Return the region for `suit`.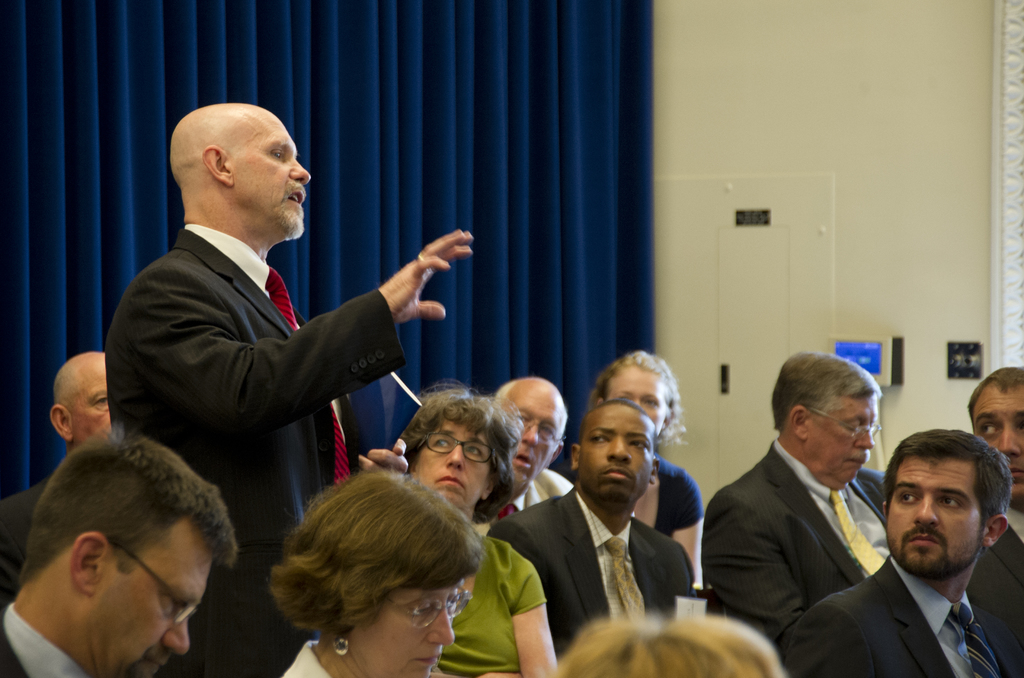
x1=486, y1=487, x2=692, y2=656.
